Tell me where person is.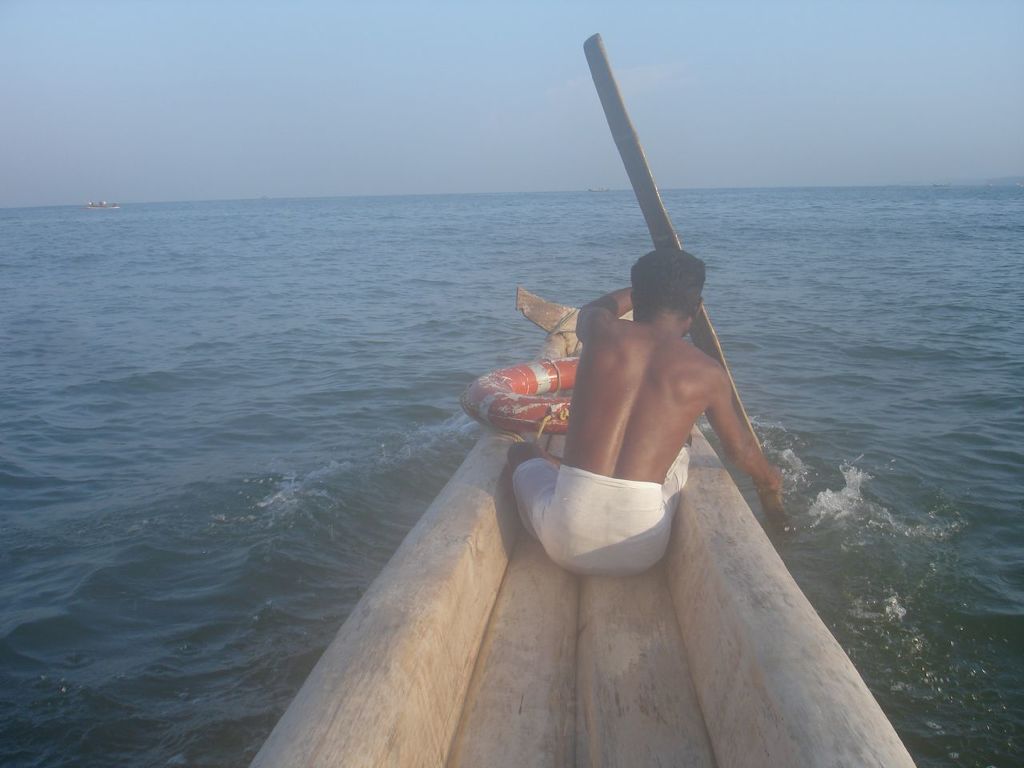
person is at left=510, top=245, right=790, bottom=591.
